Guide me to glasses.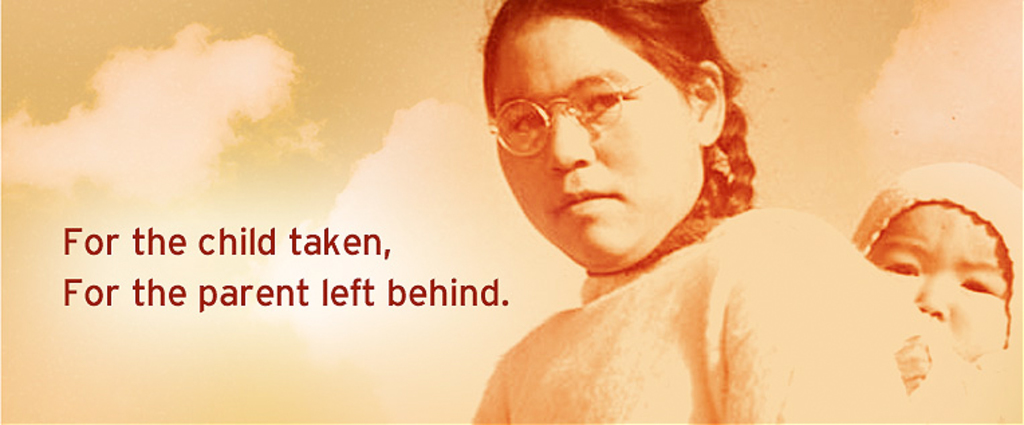
Guidance: {"x1": 485, "y1": 71, "x2": 704, "y2": 151}.
